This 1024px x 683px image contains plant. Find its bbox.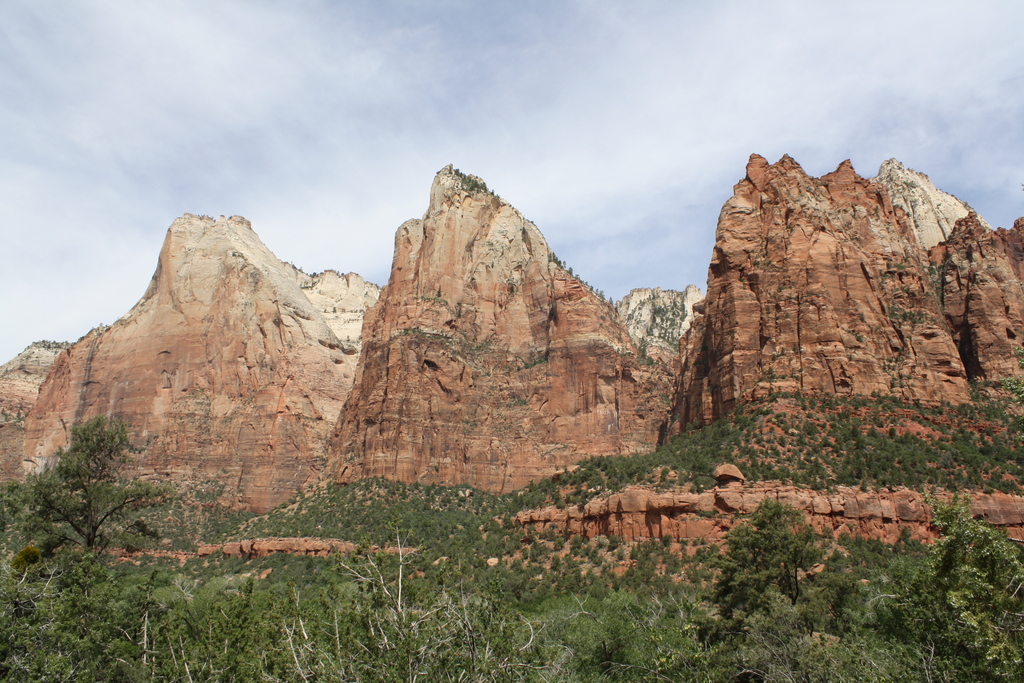
x1=879 y1=272 x2=892 y2=284.
